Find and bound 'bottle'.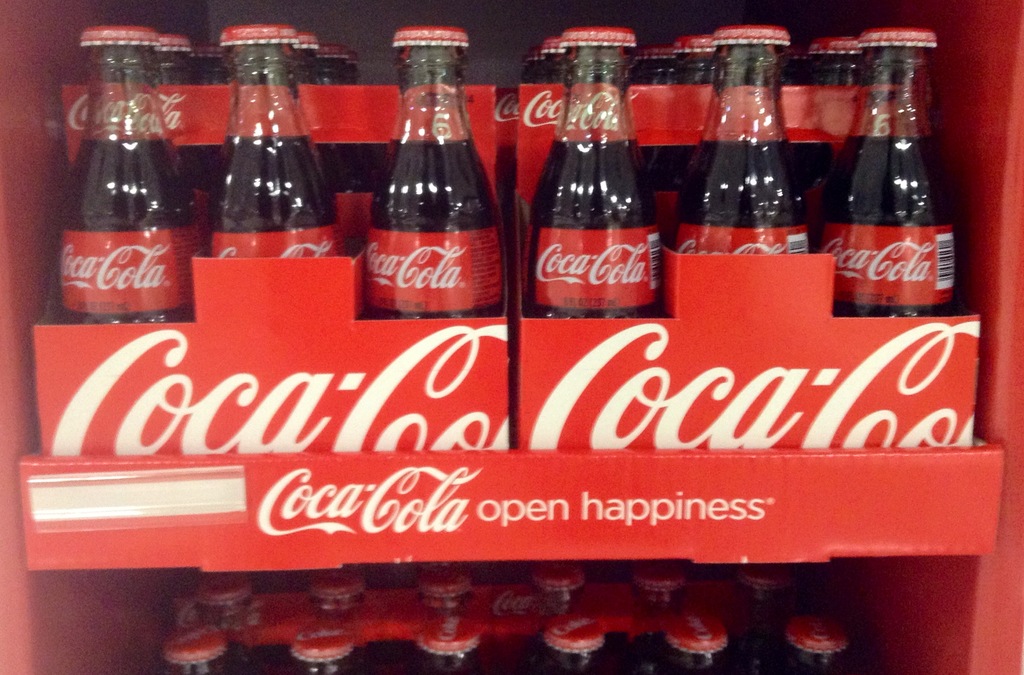
Bound: x1=641, y1=38, x2=676, y2=77.
